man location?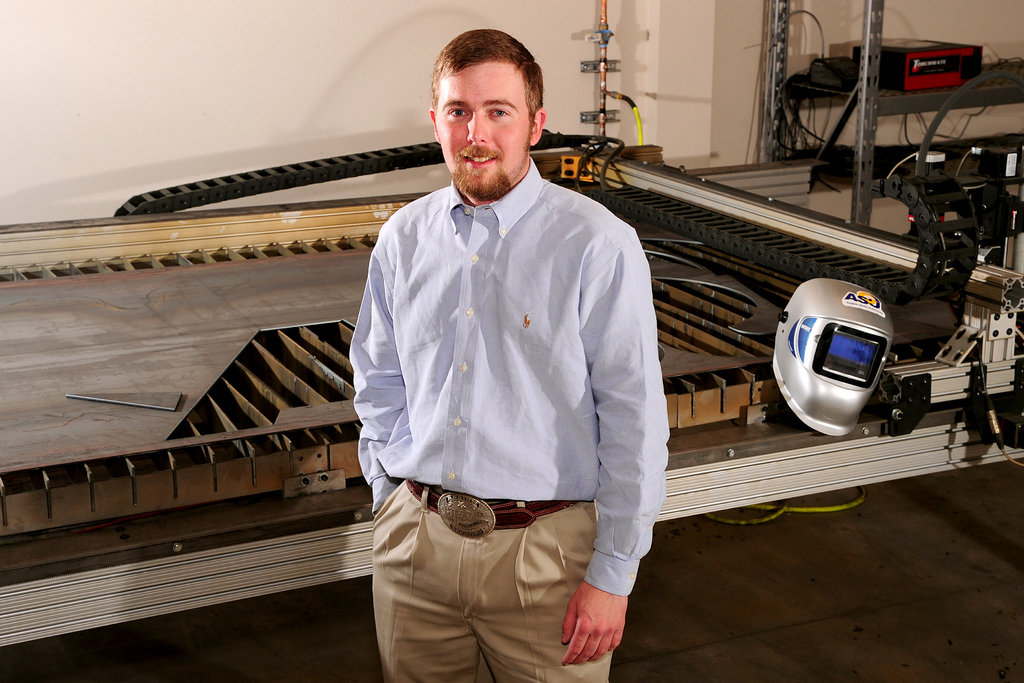
{"x1": 346, "y1": 34, "x2": 675, "y2": 682}
